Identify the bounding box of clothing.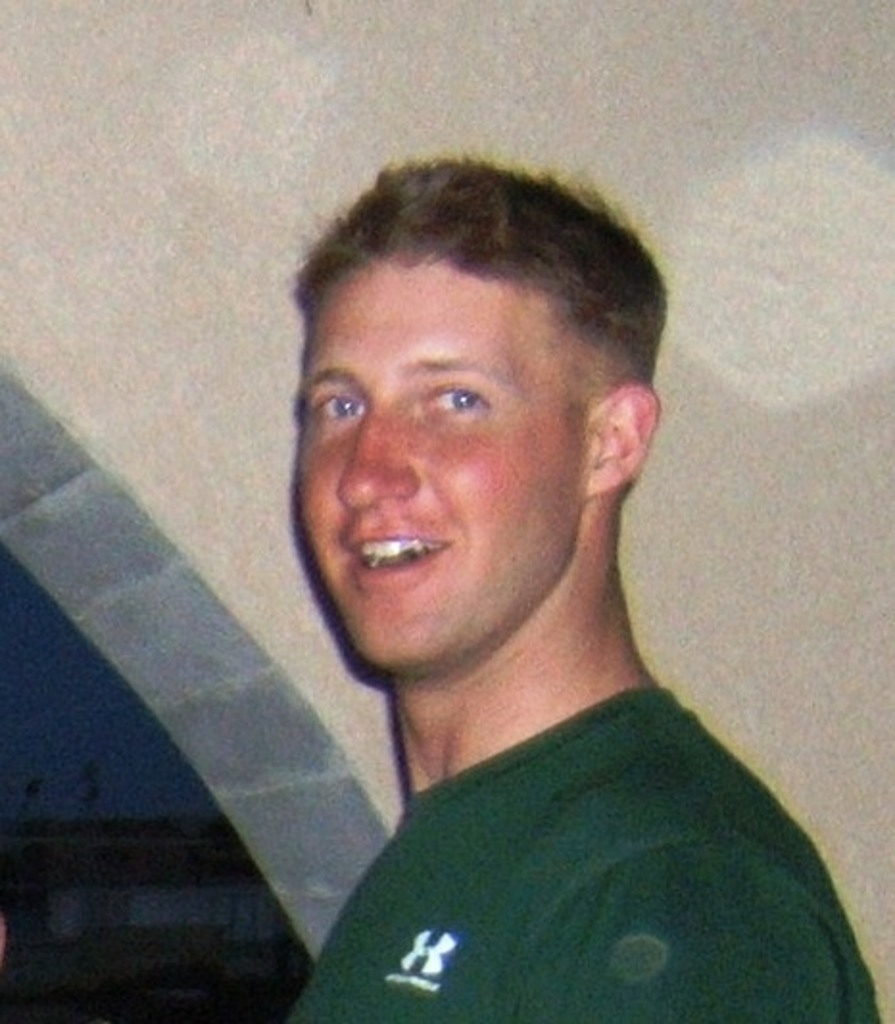
{"x1": 284, "y1": 688, "x2": 883, "y2": 1022}.
